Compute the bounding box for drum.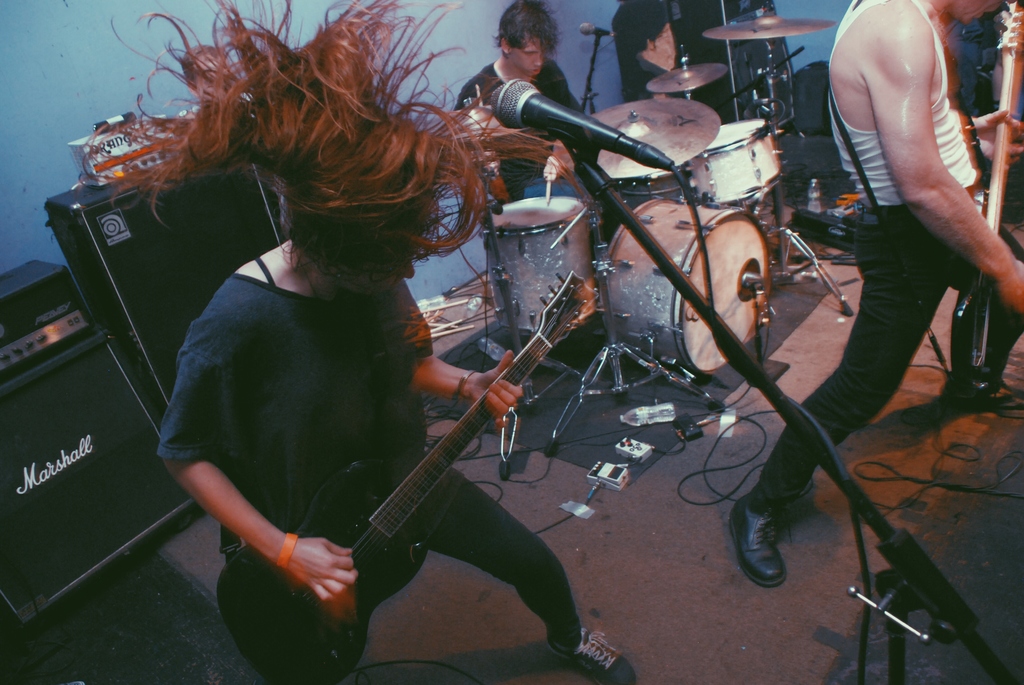
(618,174,687,201).
